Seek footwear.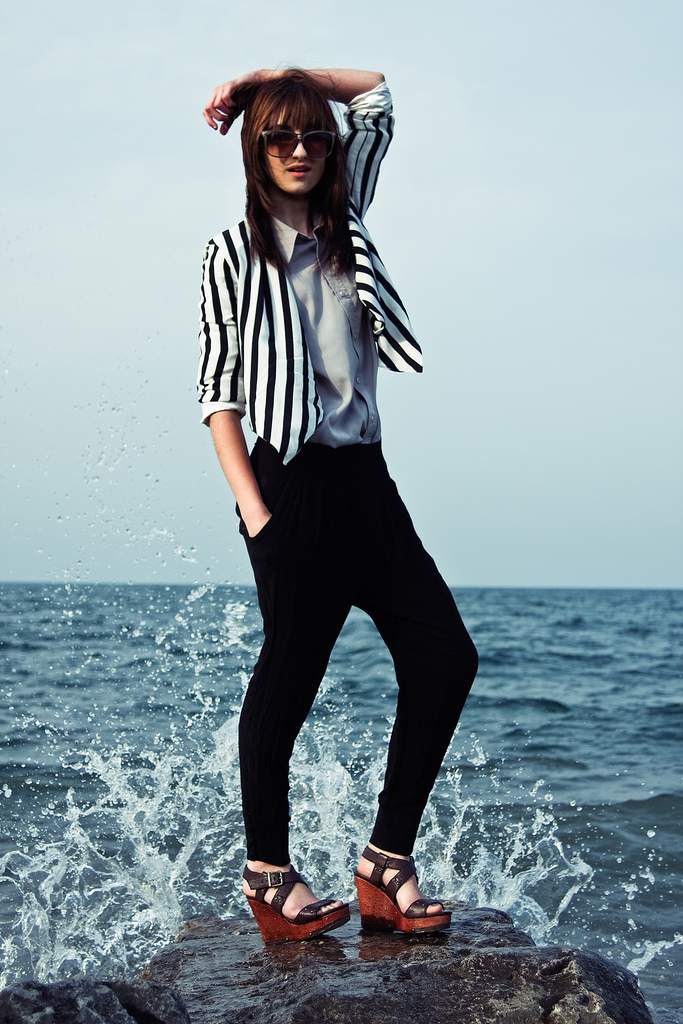
locate(237, 856, 349, 944).
